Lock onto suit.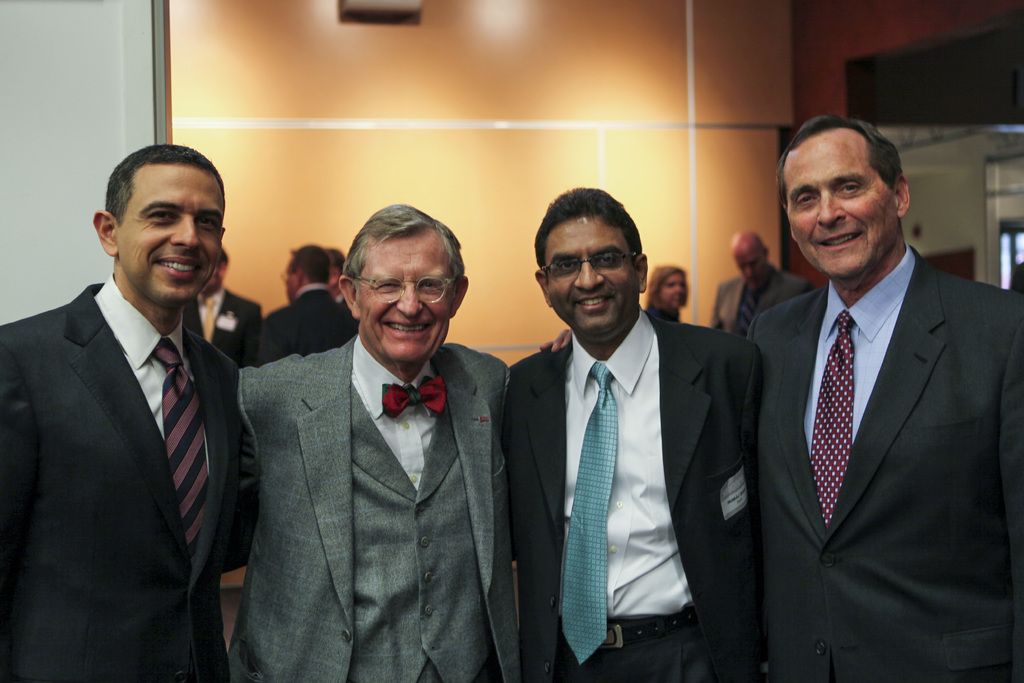
Locked: Rect(502, 303, 759, 682).
